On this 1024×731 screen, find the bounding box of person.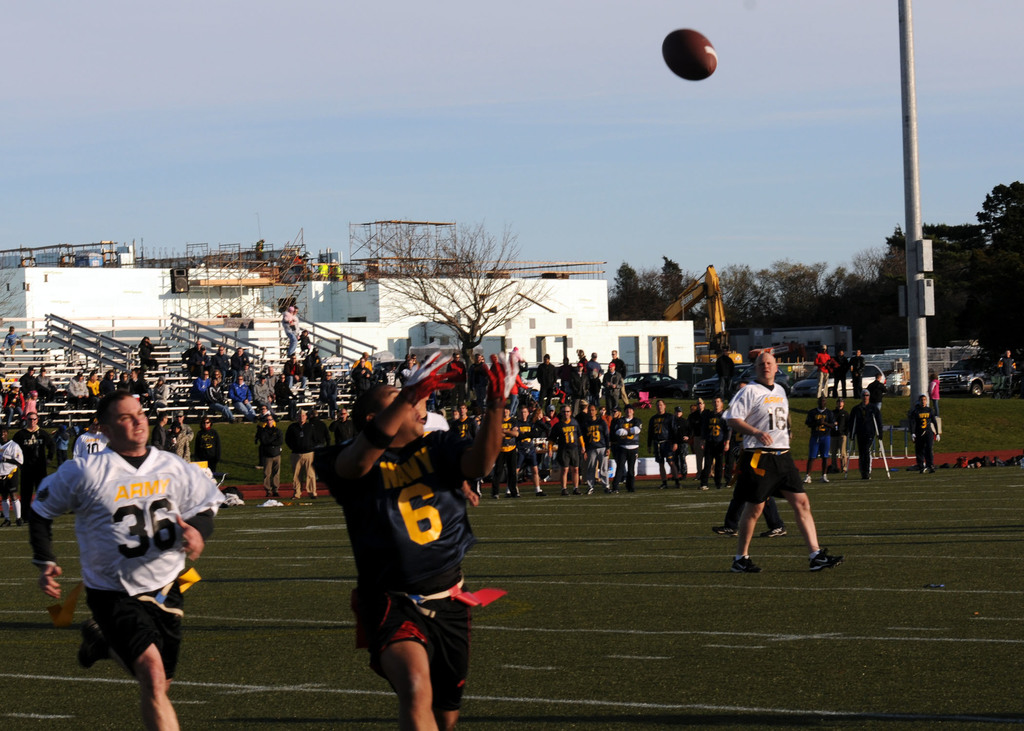
Bounding box: Rect(994, 347, 1018, 397).
